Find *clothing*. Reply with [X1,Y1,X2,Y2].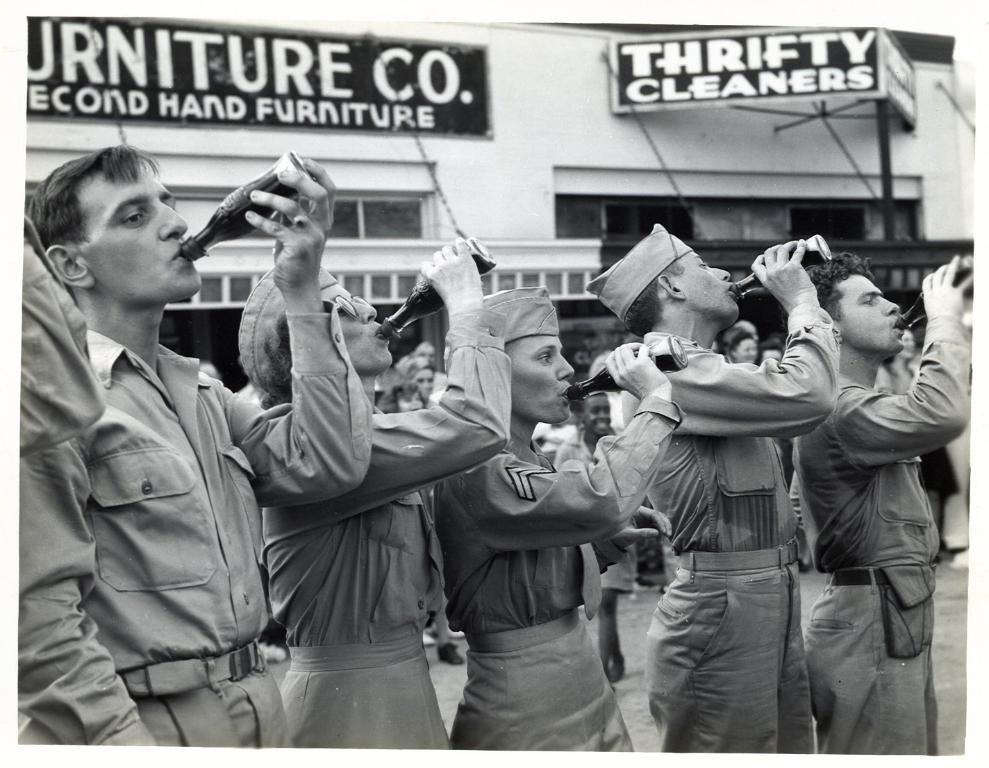
[428,385,445,403].
